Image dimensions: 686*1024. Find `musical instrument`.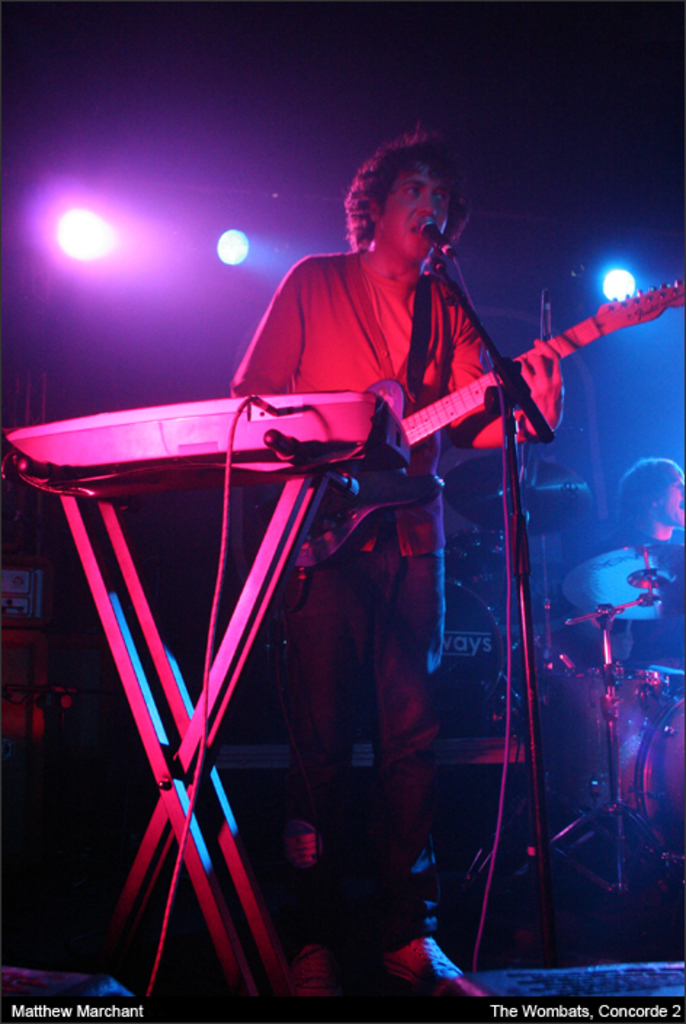
(x1=548, y1=652, x2=685, y2=877).
